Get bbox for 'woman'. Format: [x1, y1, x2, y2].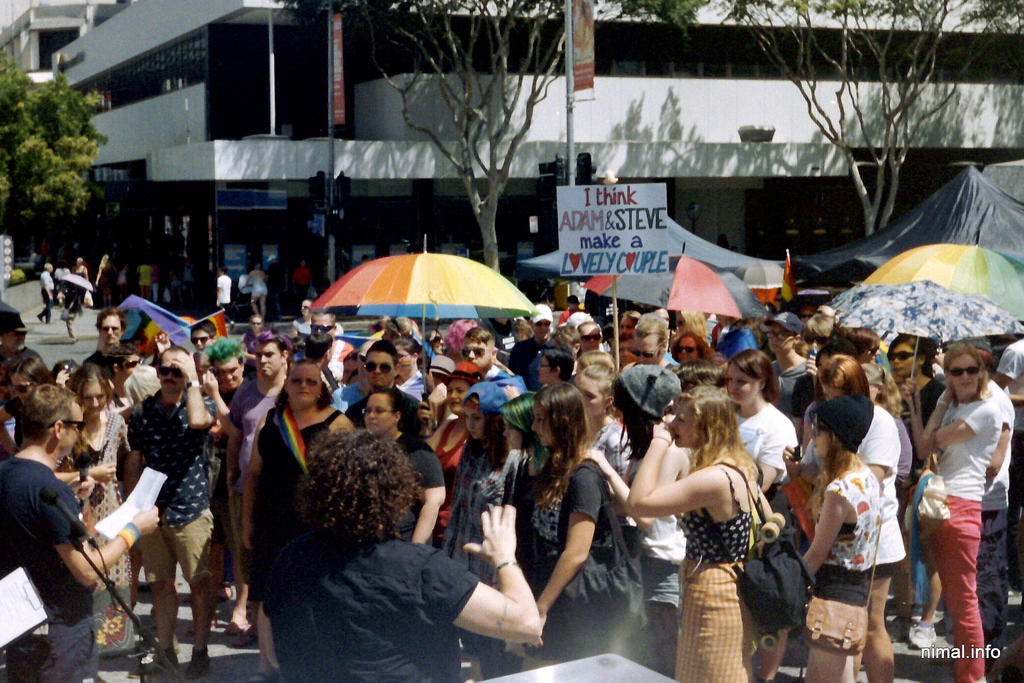
[575, 365, 687, 679].
